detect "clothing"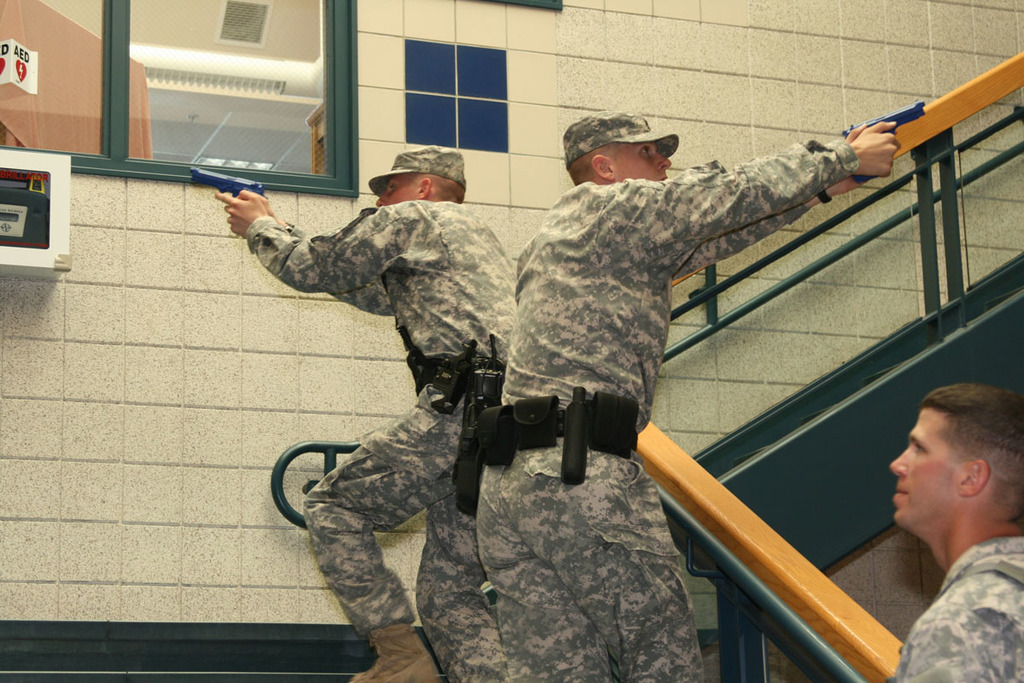
bbox=[890, 536, 1023, 682]
